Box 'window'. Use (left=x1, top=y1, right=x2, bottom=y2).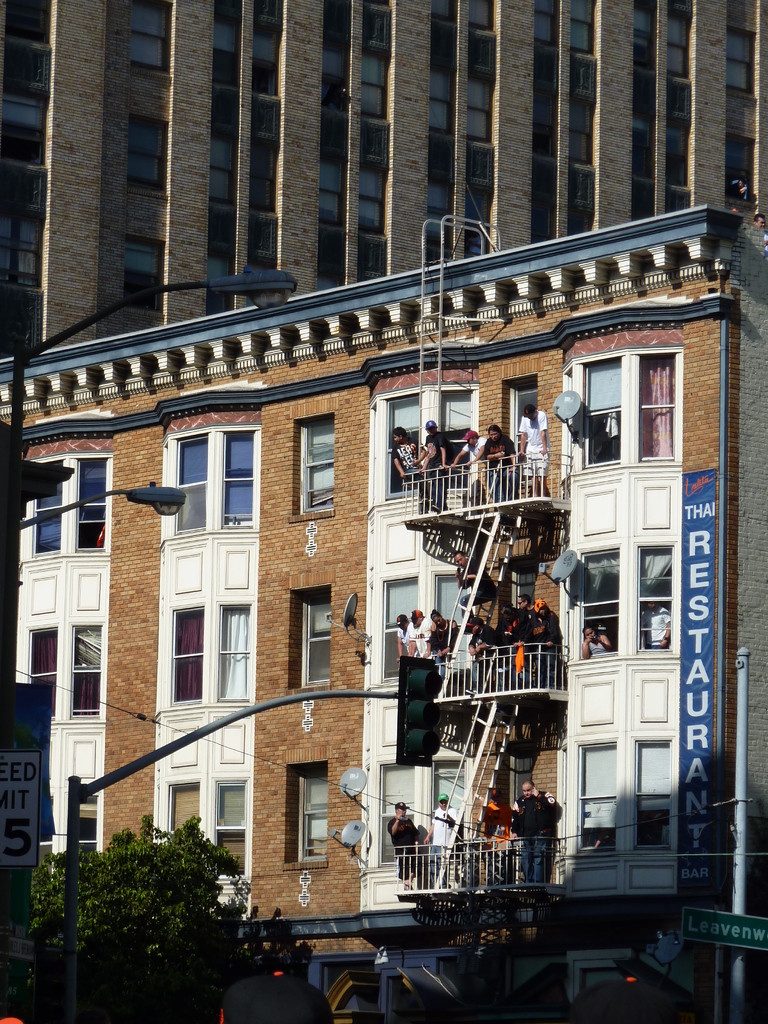
(left=586, top=359, right=620, bottom=462).
